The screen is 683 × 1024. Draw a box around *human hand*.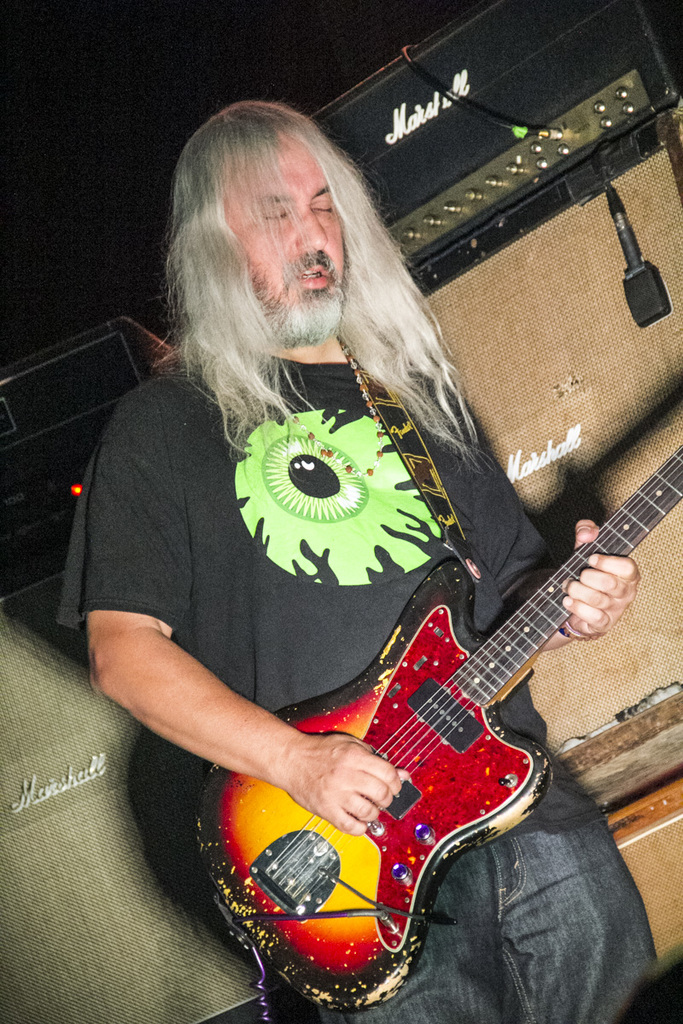
bbox=(561, 517, 644, 648).
